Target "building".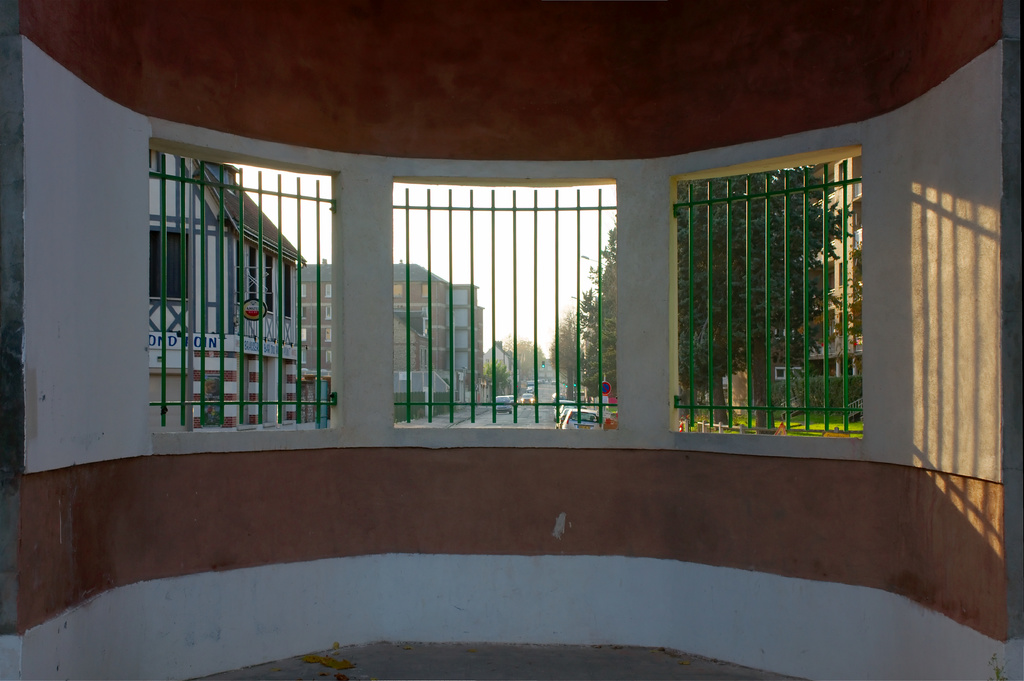
Target region: select_region(152, 150, 304, 424).
